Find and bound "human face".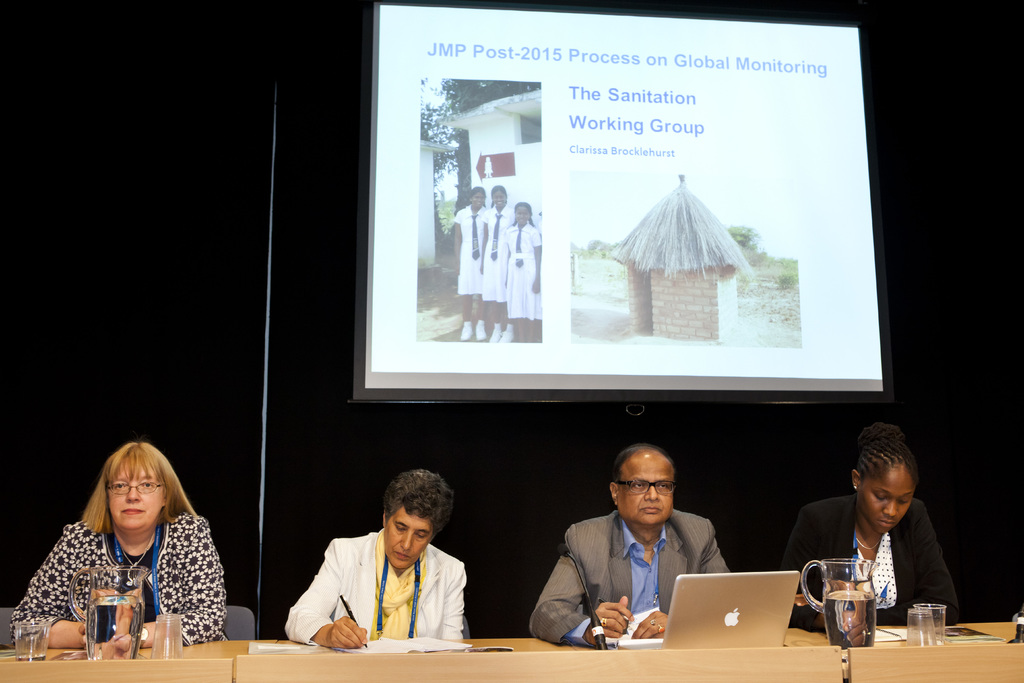
Bound: <box>517,209,529,225</box>.
